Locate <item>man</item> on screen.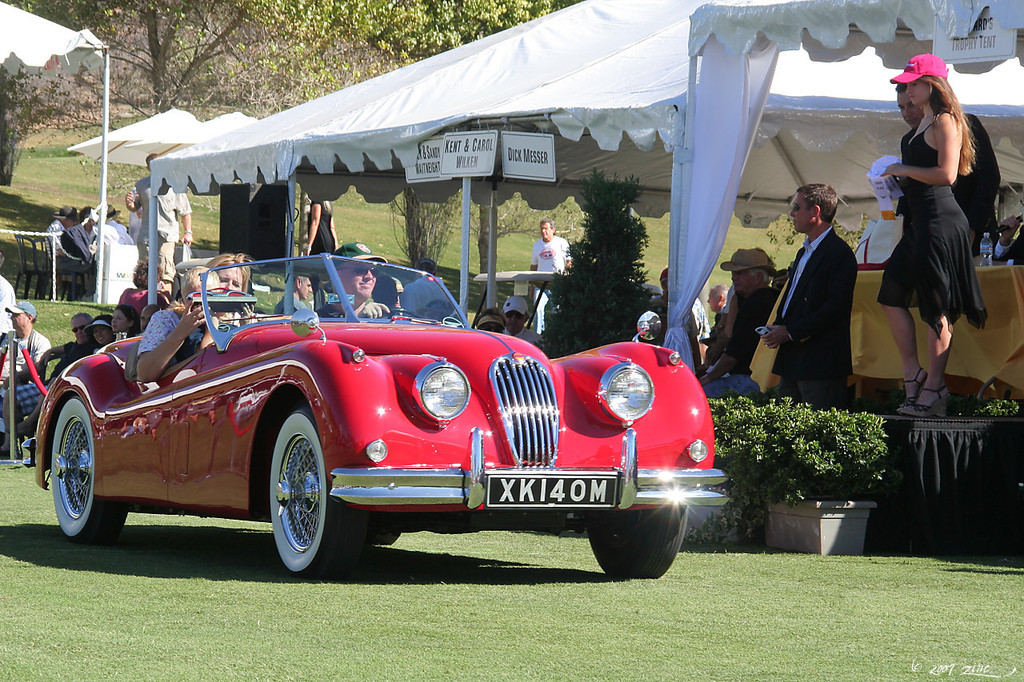
On screen at select_region(705, 283, 726, 345).
